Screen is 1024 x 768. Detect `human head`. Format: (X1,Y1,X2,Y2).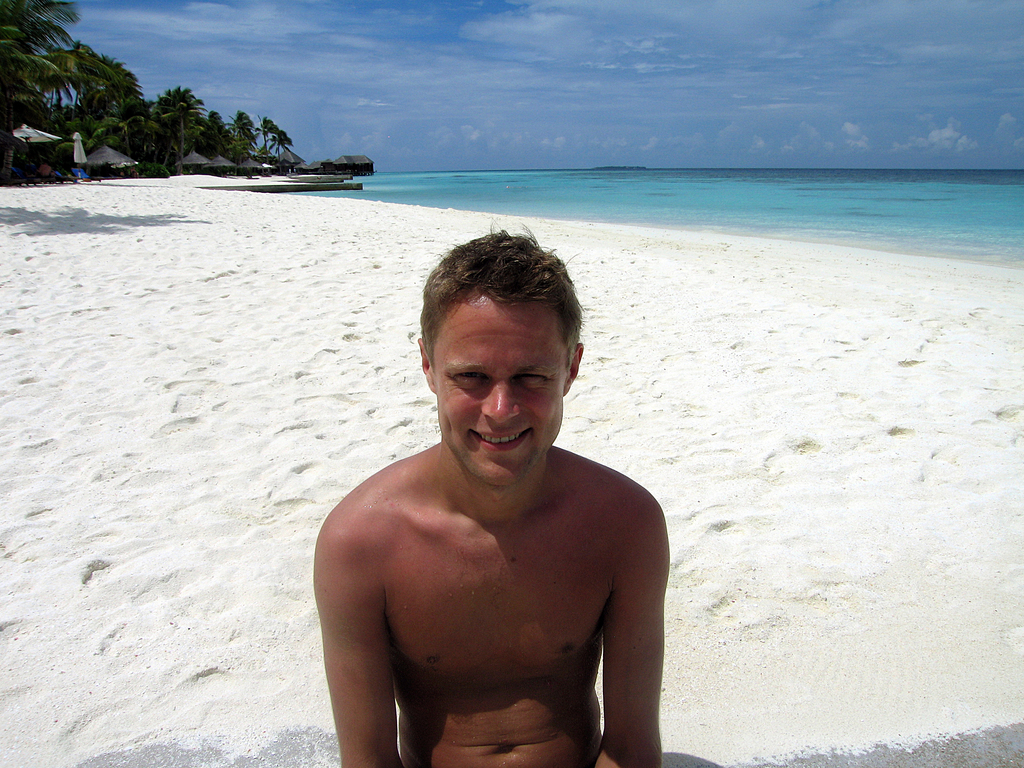
(417,214,588,490).
